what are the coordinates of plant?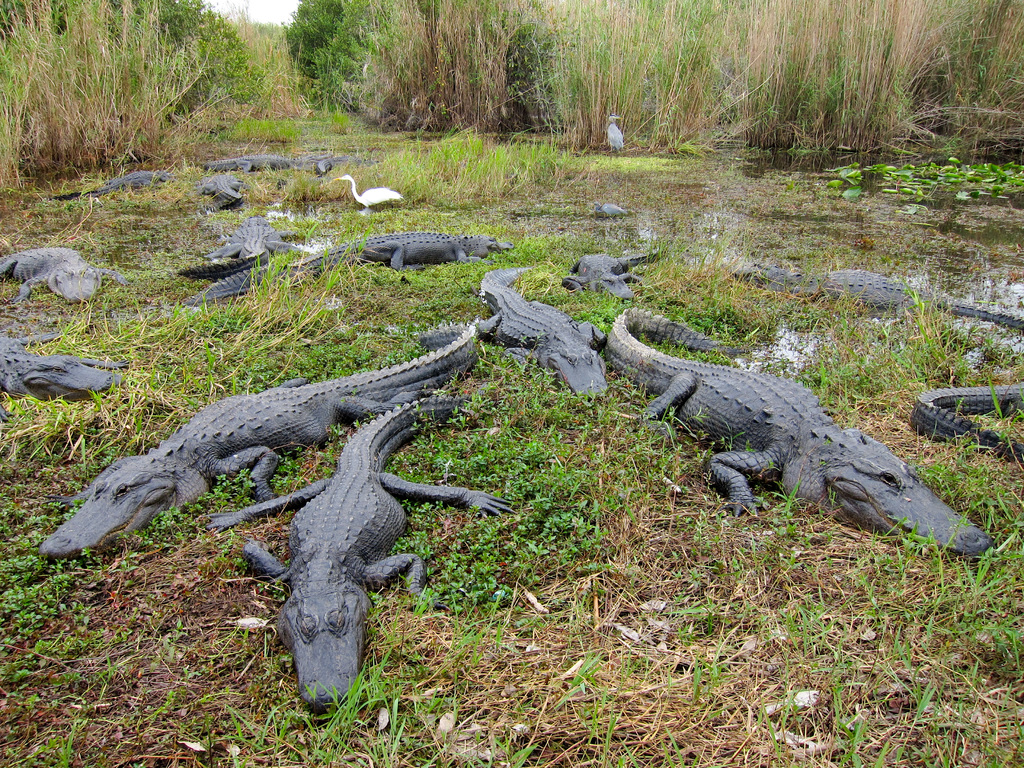
(left=308, top=119, right=563, bottom=213).
